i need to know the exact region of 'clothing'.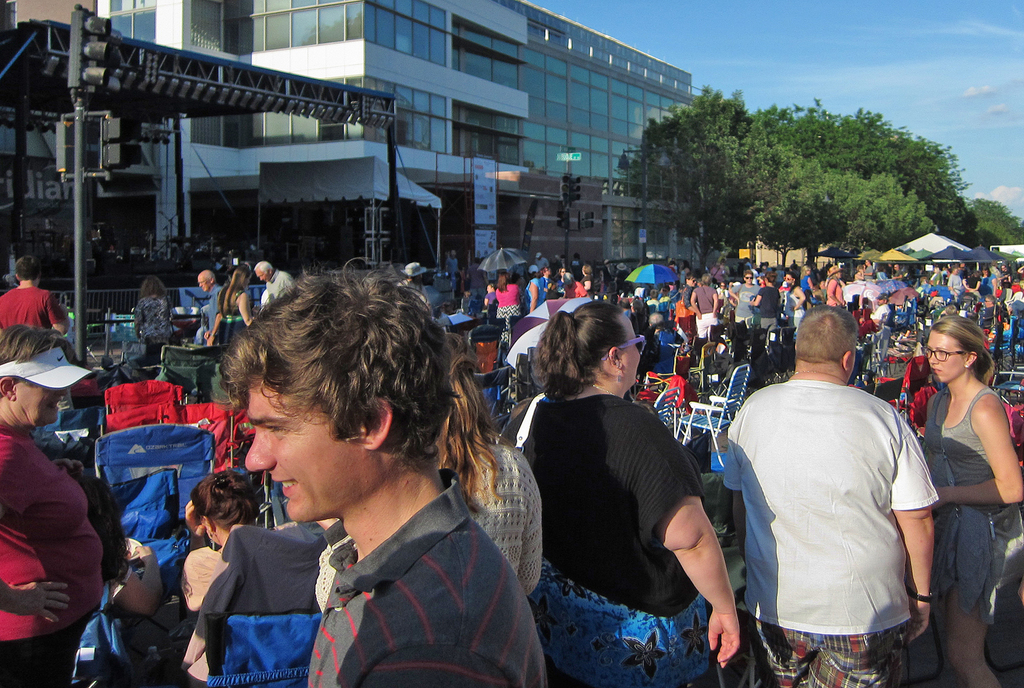
Region: bbox=[728, 351, 935, 663].
